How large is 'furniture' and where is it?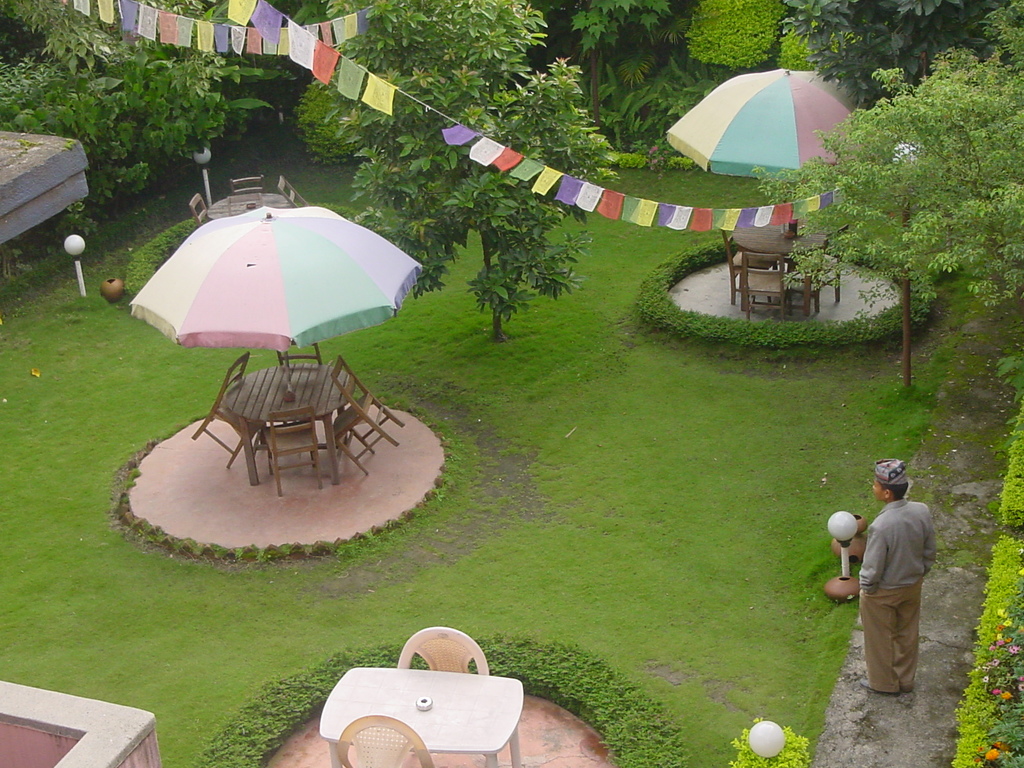
Bounding box: [left=733, top=218, right=823, bottom=294].
